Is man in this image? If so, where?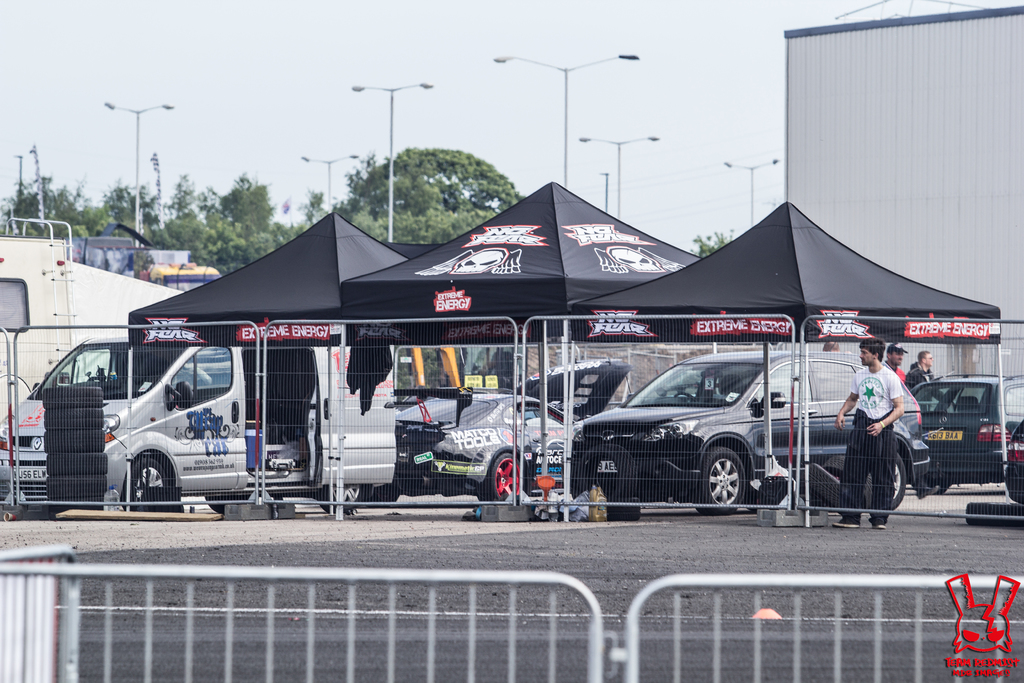
Yes, at <box>824,336,909,527</box>.
